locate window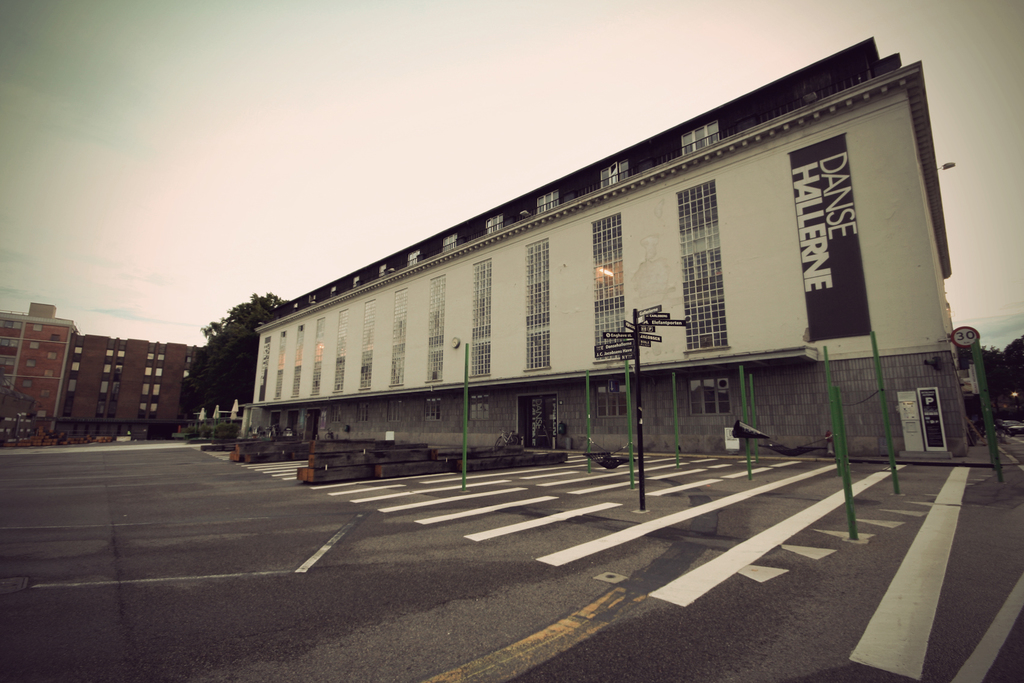
region(390, 290, 407, 388)
